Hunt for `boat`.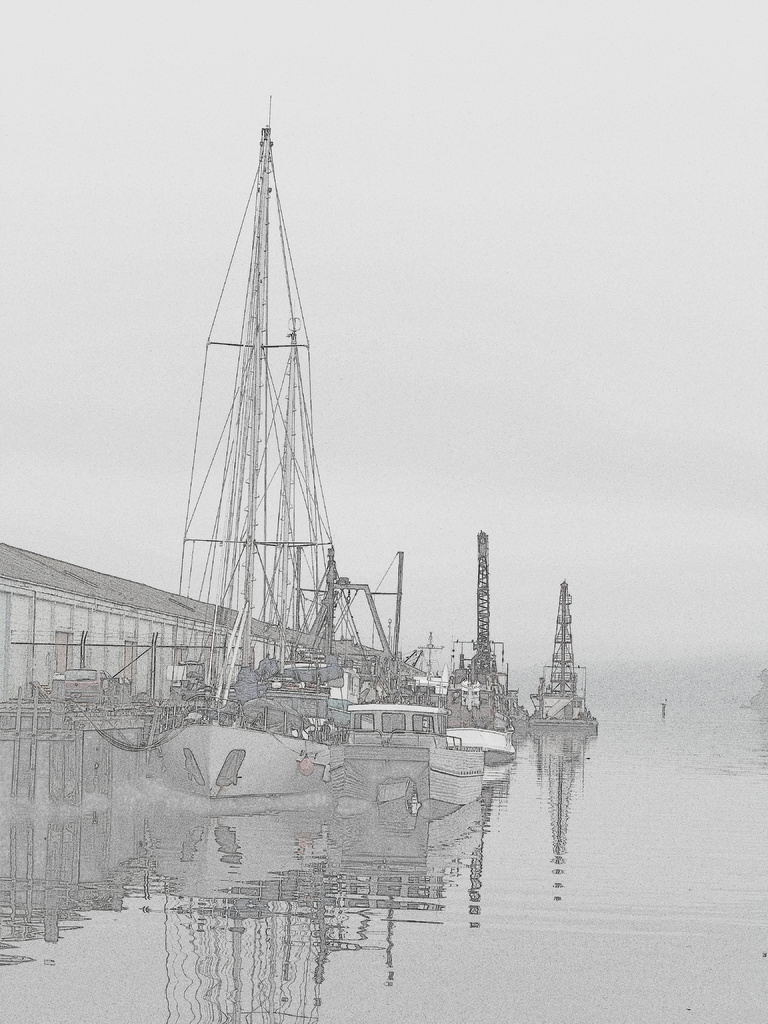
Hunted down at [143, 115, 386, 692].
